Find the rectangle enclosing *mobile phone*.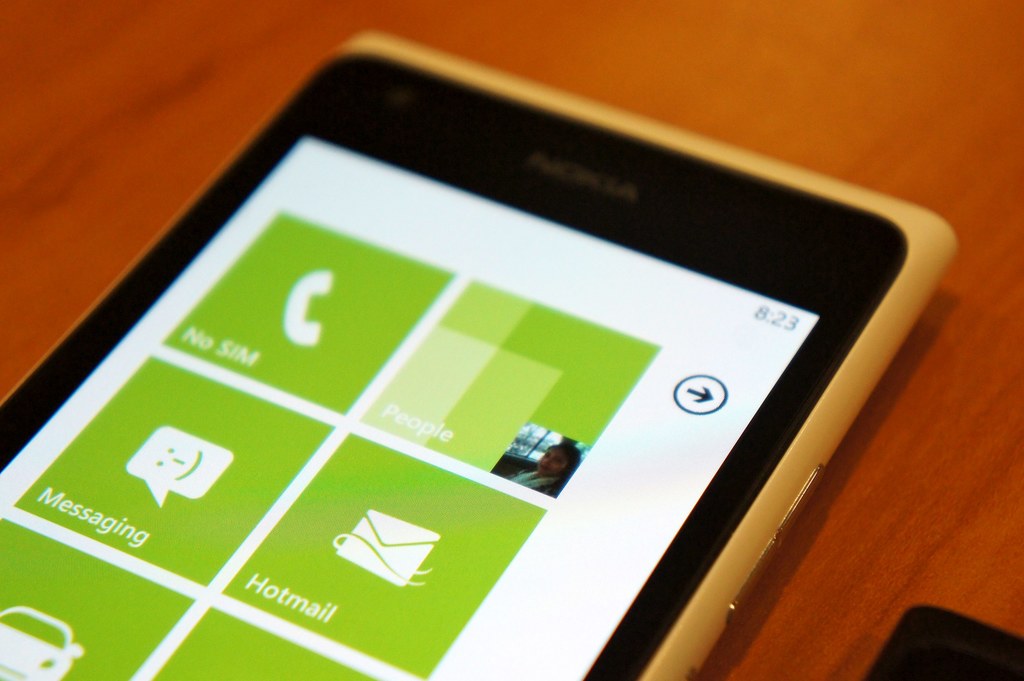
pyautogui.locateOnScreen(0, 31, 978, 679).
